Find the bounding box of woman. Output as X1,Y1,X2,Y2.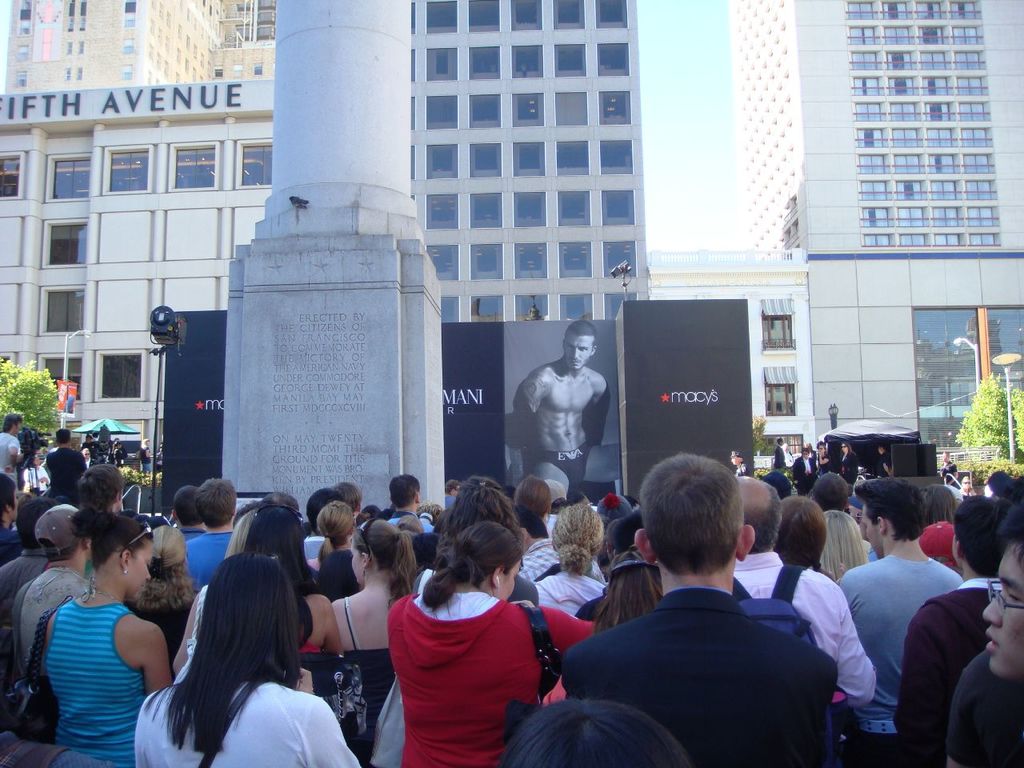
815,510,874,584.
